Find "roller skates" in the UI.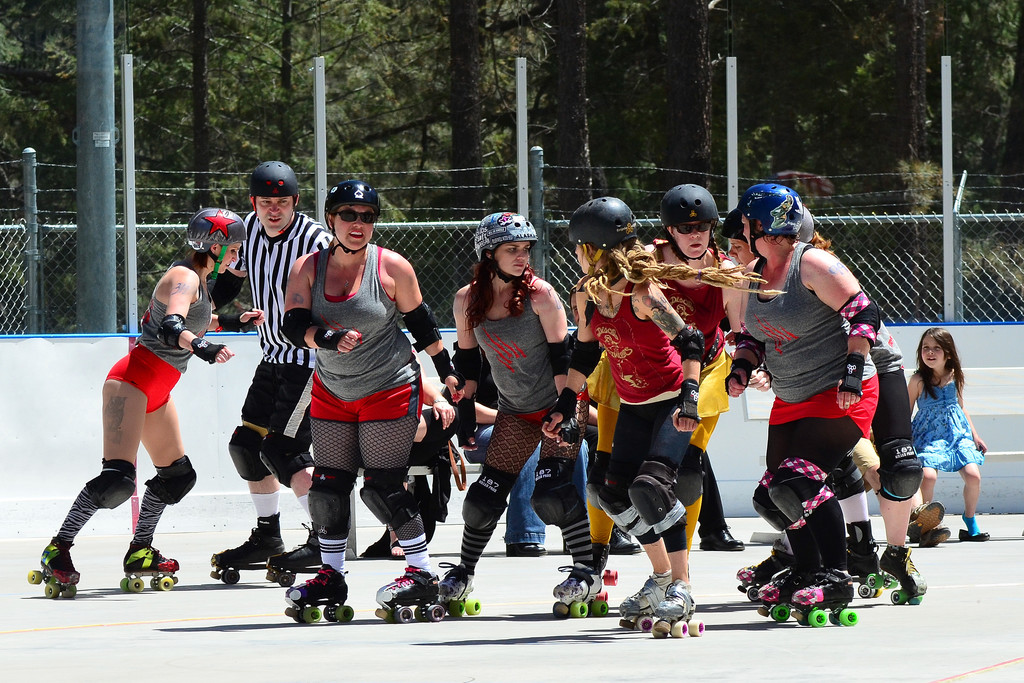
UI element at bbox=[856, 562, 897, 602].
